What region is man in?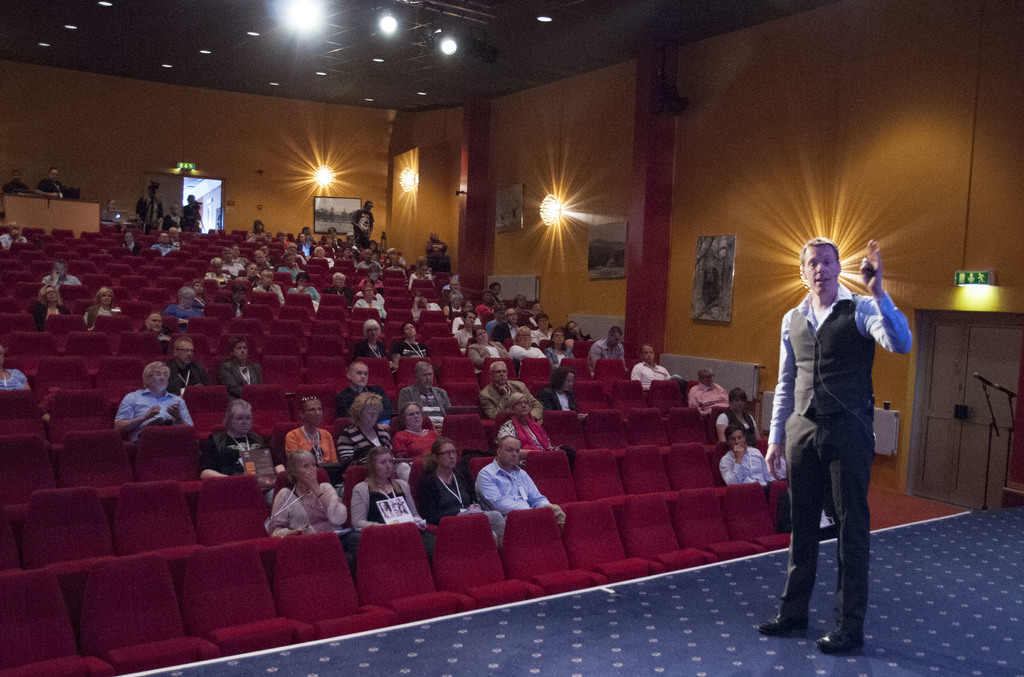
bbox(0, 223, 26, 251).
